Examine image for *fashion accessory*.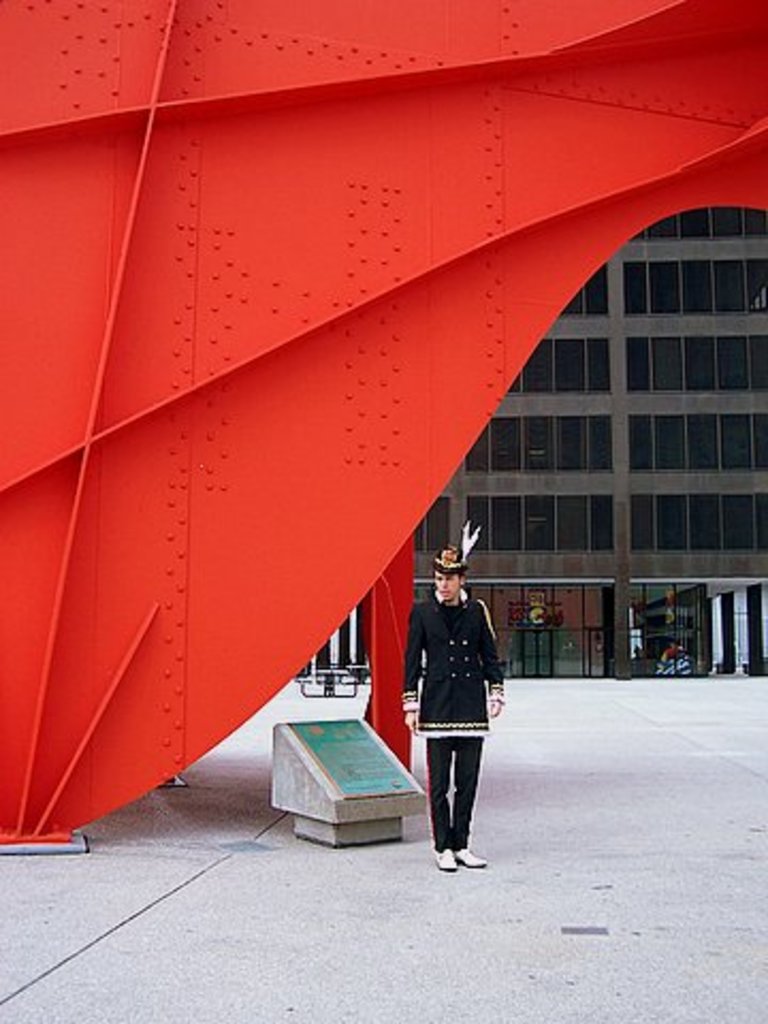
Examination result: [x1=452, y1=847, x2=486, y2=870].
